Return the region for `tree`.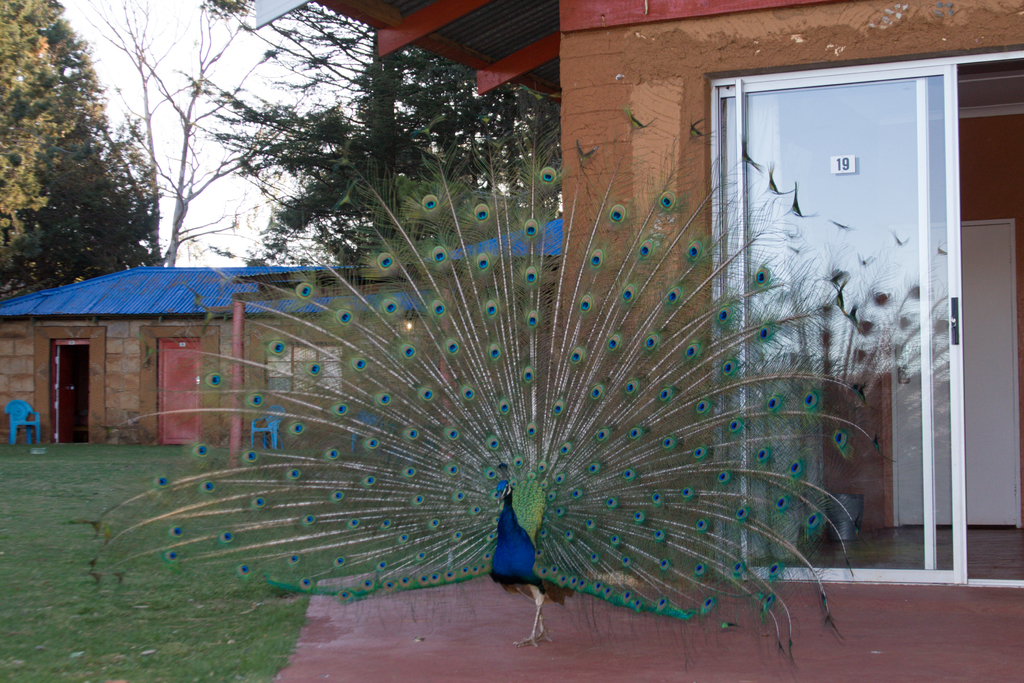
(x1=69, y1=3, x2=276, y2=255).
